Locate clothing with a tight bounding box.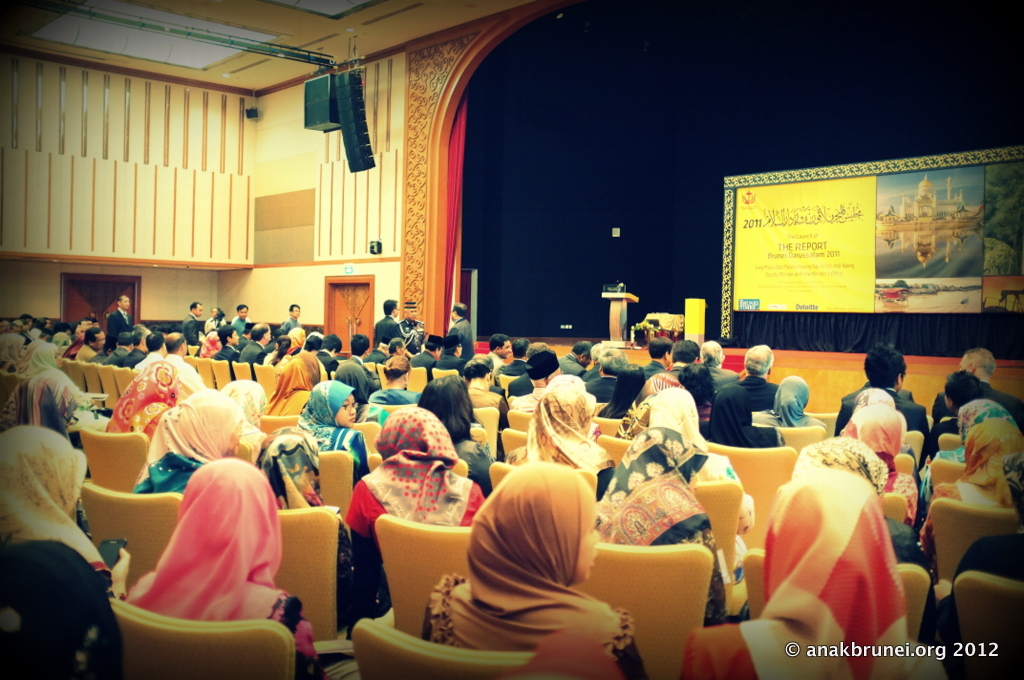
bbox(574, 419, 723, 627).
